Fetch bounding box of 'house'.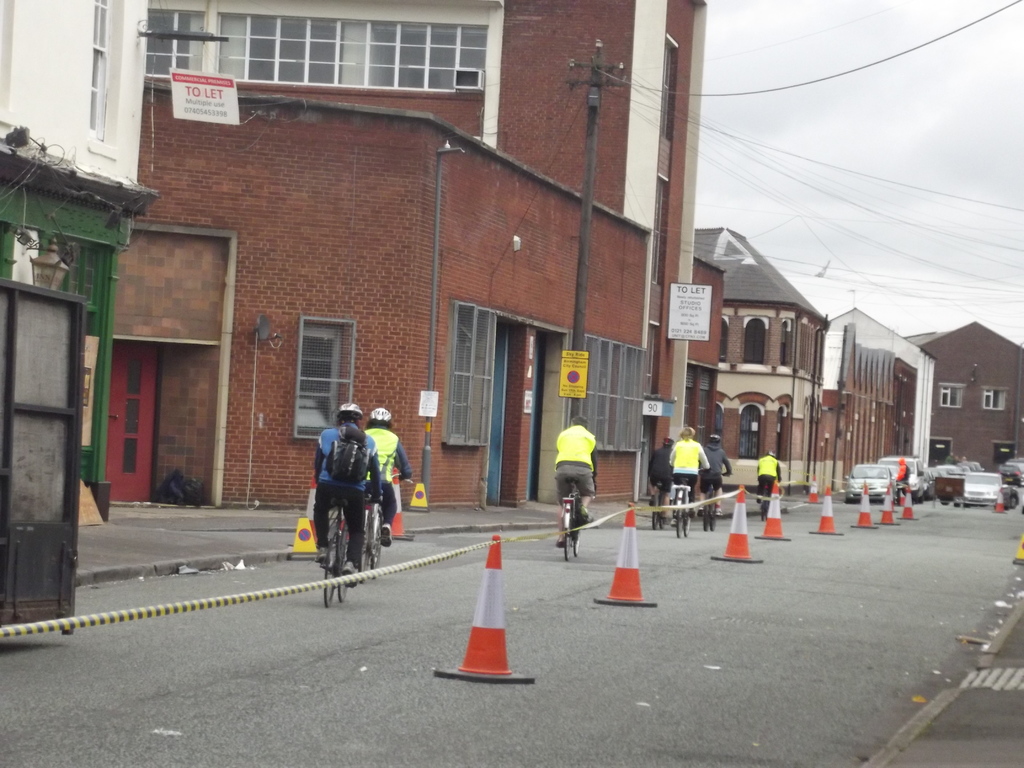
Bbox: left=822, top=322, right=916, bottom=498.
